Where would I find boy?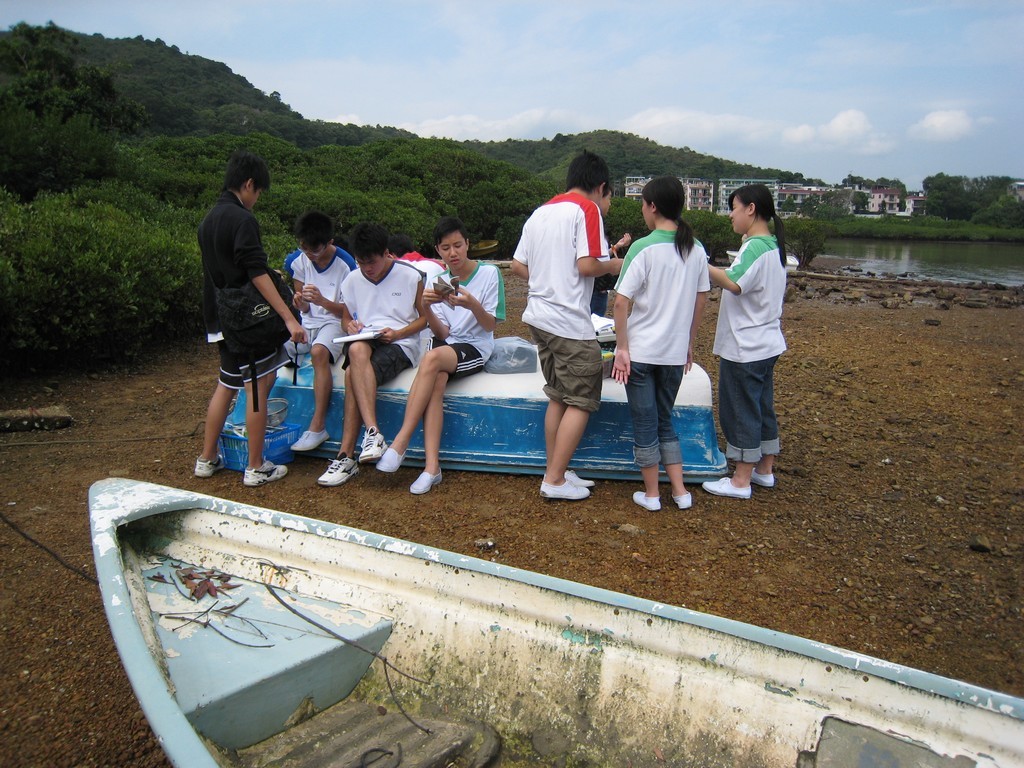
At l=370, t=211, r=512, b=499.
